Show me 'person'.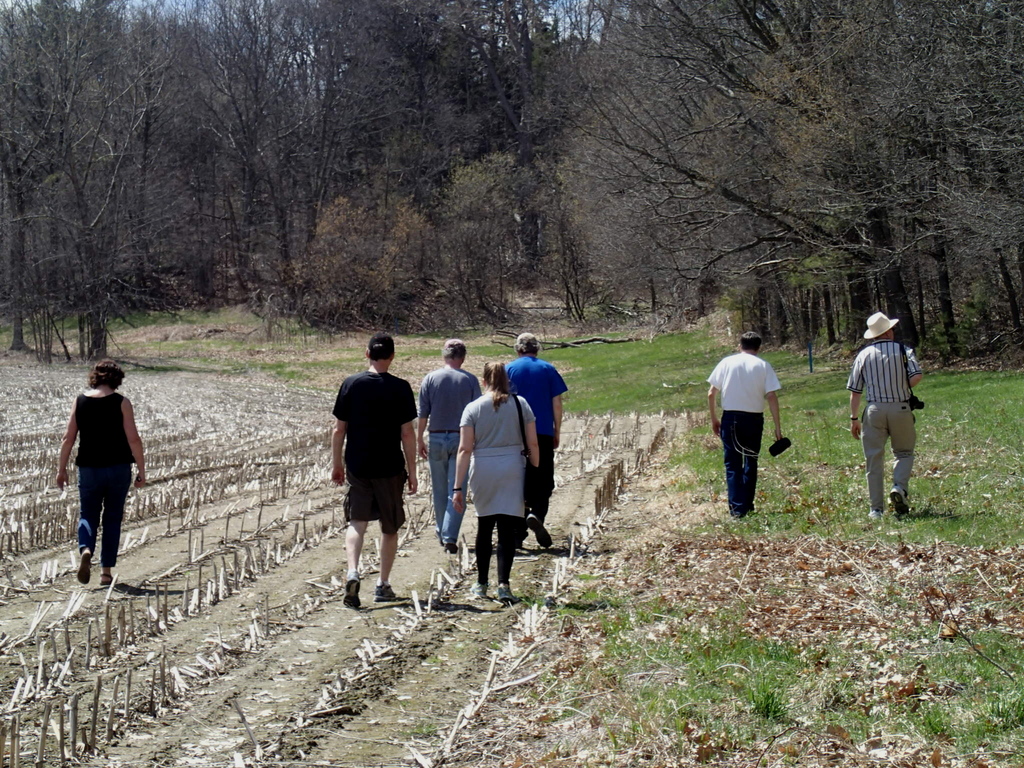
'person' is here: 449,364,540,597.
